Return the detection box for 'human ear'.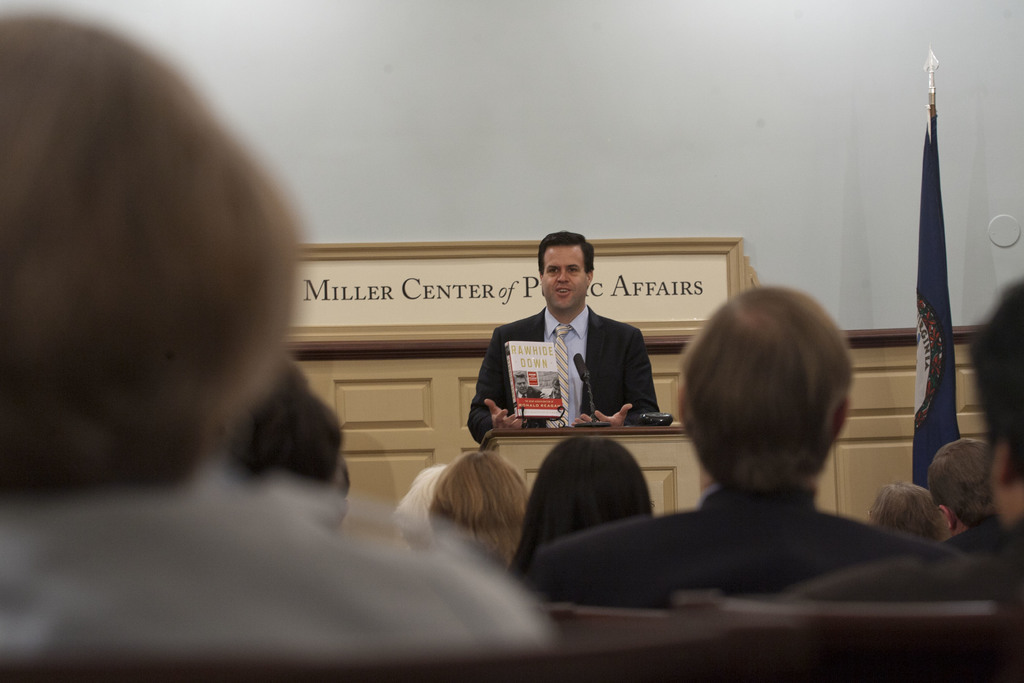
833:394:851:436.
